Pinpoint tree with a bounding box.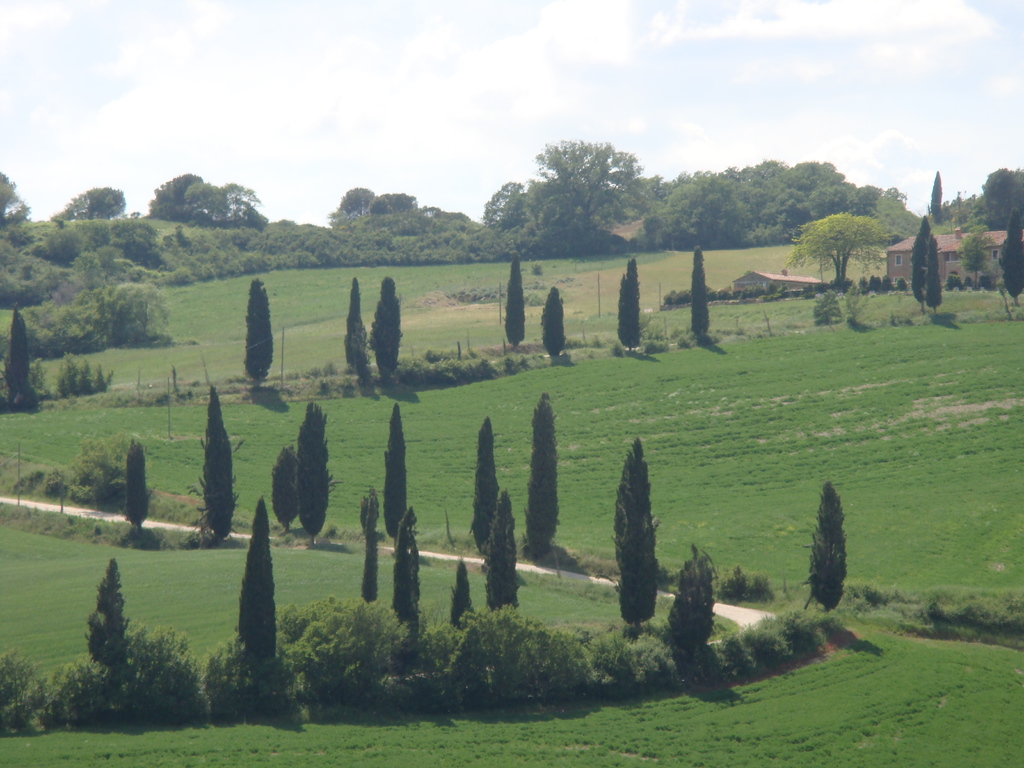
region(659, 541, 708, 651).
